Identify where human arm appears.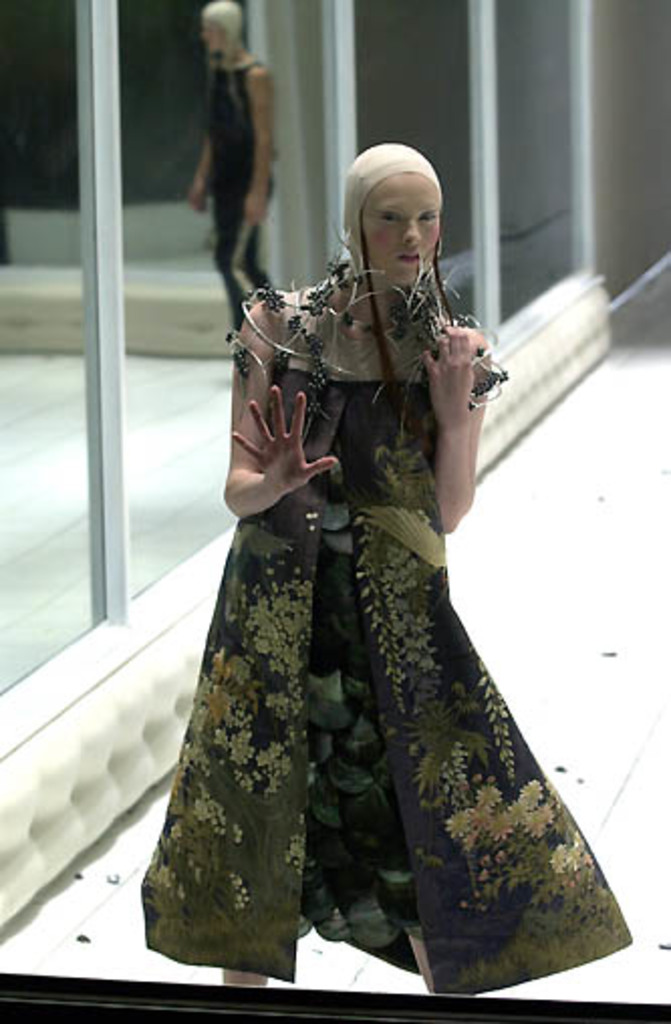
Appears at region(417, 274, 496, 579).
